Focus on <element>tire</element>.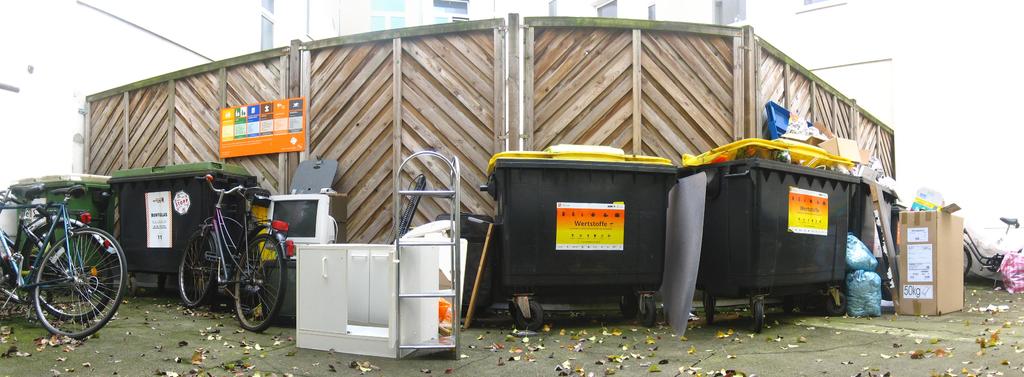
Focused at bbox(826, 292, 846, 316).
